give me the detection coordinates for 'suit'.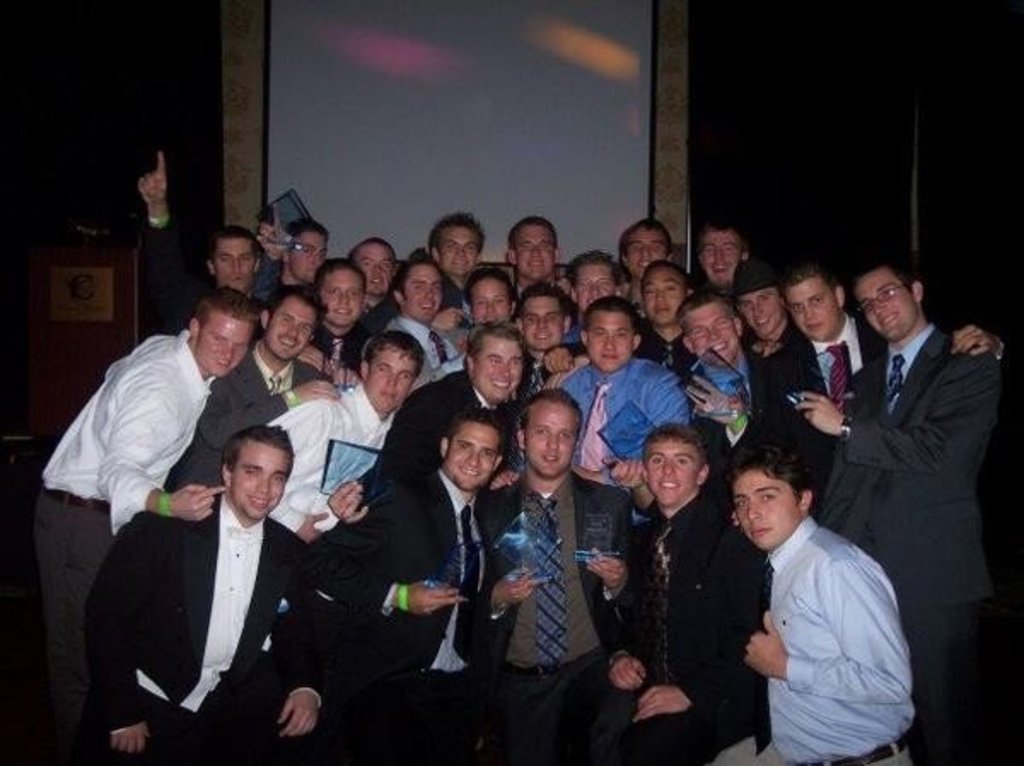
box=[681, 343, 761, 488].
